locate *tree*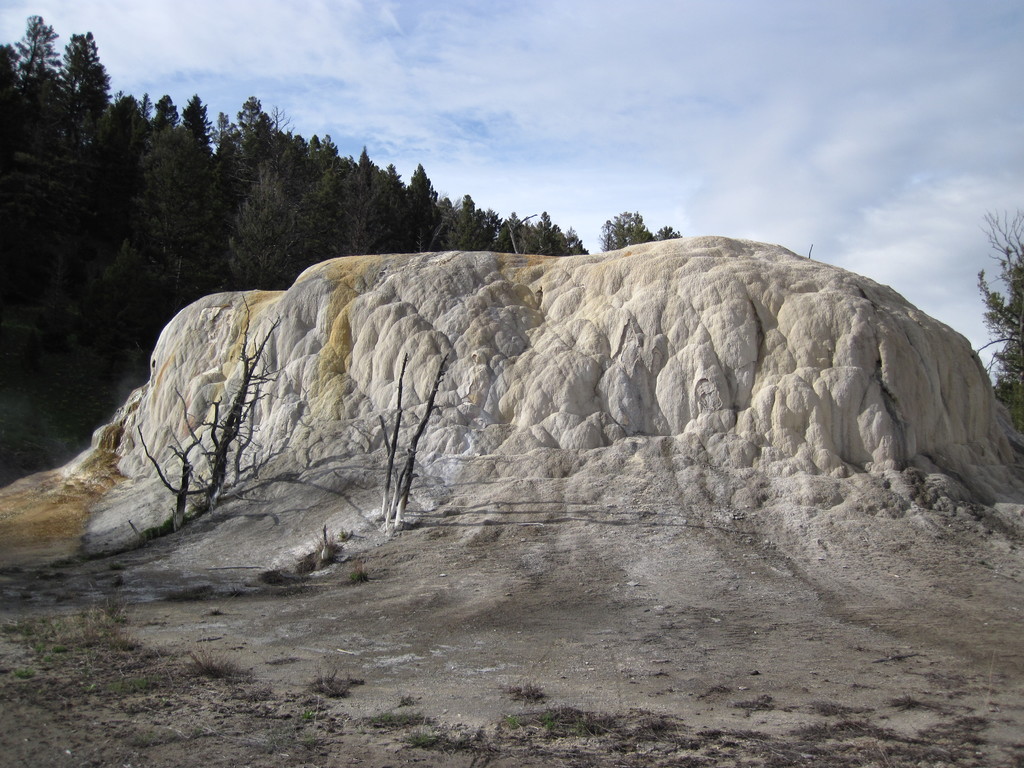
pyautogui.locateOnScreen(975, 207, 1022, 417)
